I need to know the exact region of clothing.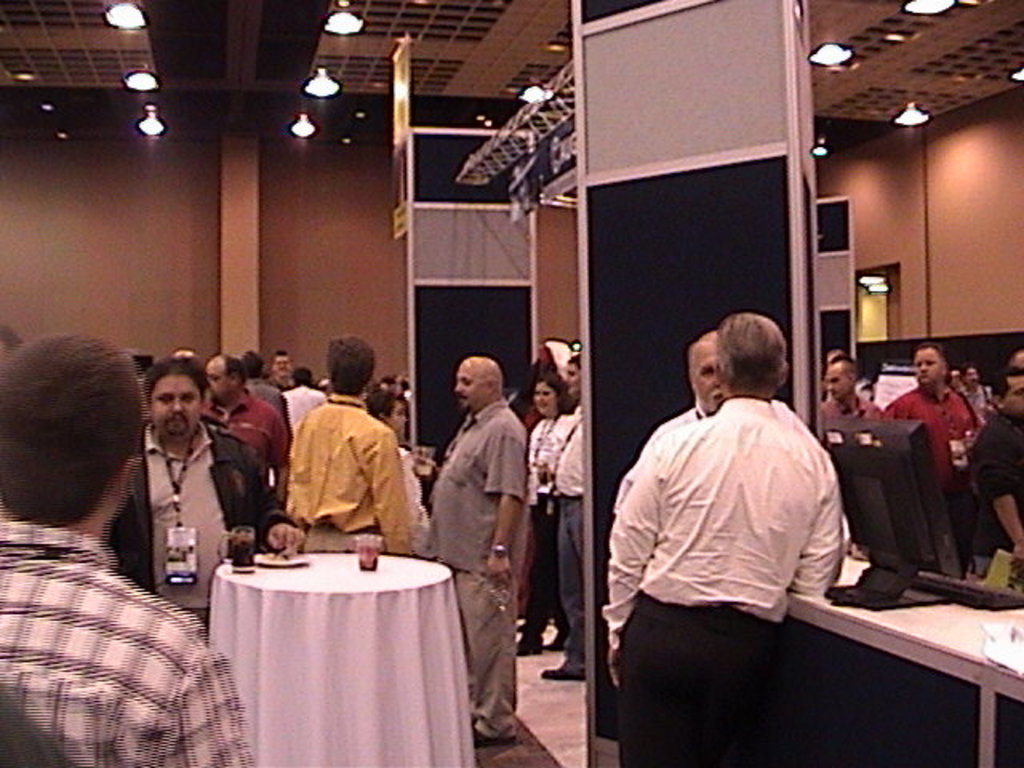
Region: <box>877,387,982,562</box>.
